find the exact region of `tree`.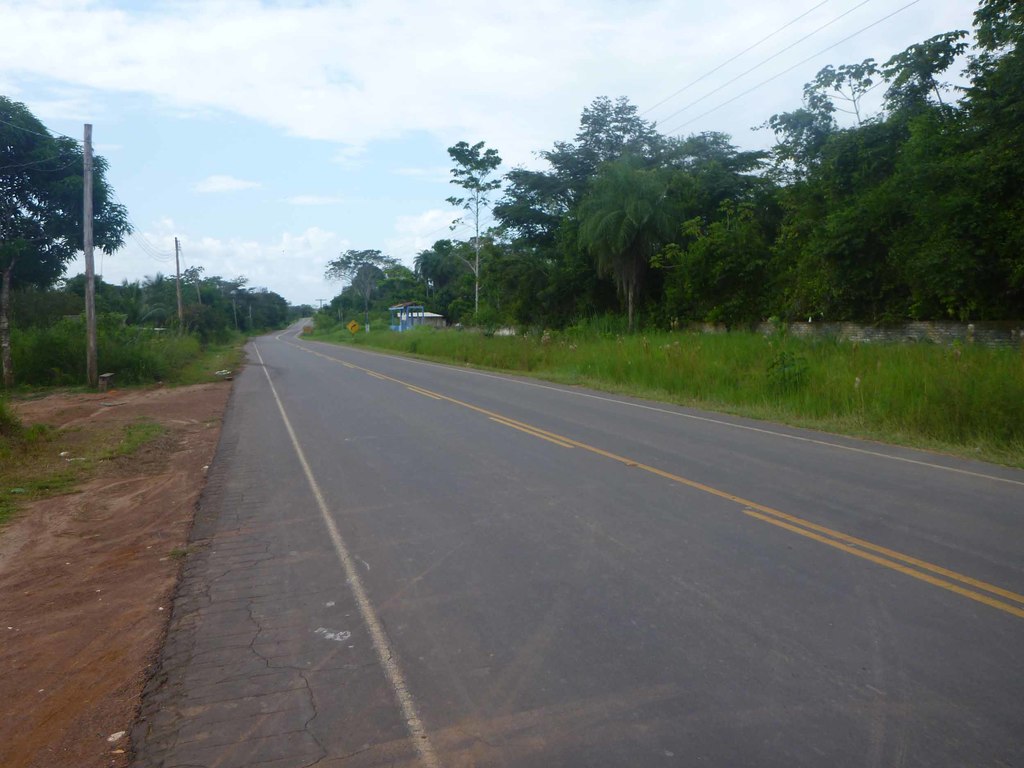
Exact region: [486, 95, 738, 331].
